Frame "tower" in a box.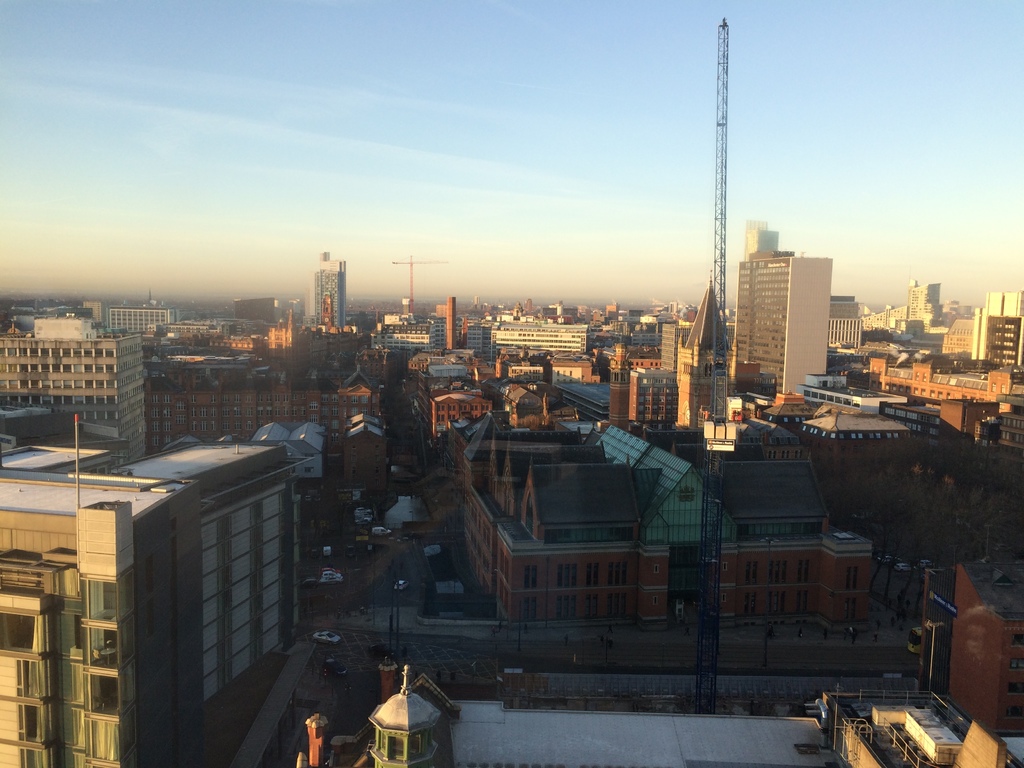
detection(942, 317, 976, 365).
